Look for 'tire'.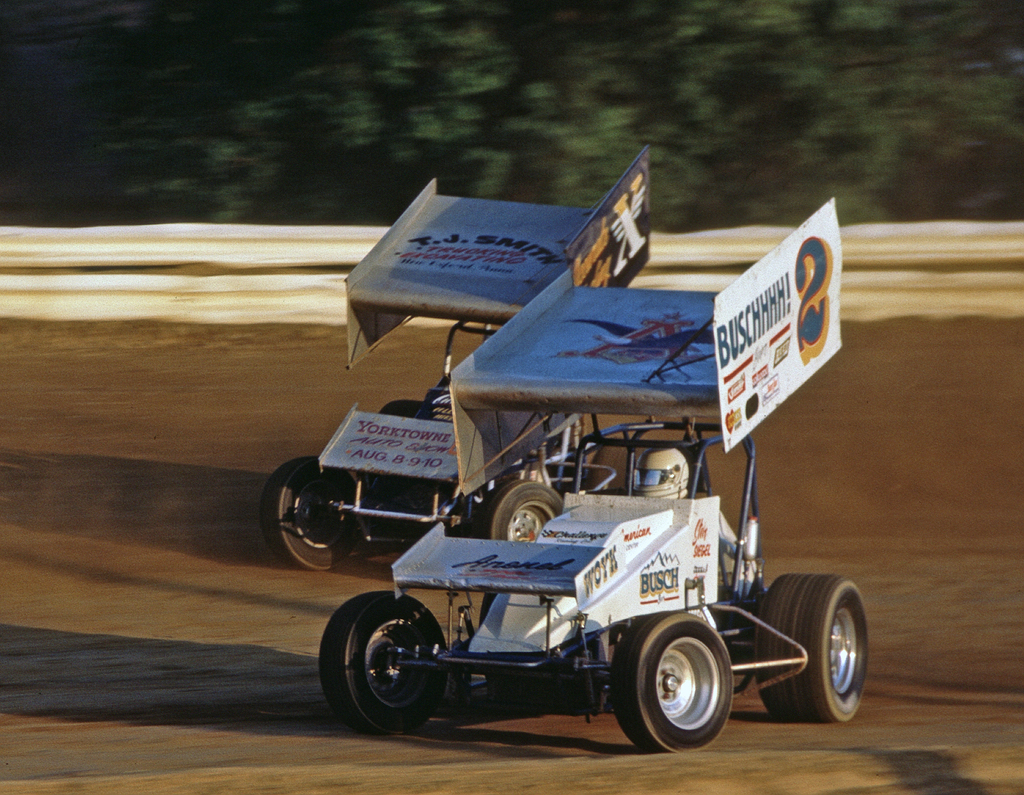
Found: bbox=(382, 398, 431, 512).
